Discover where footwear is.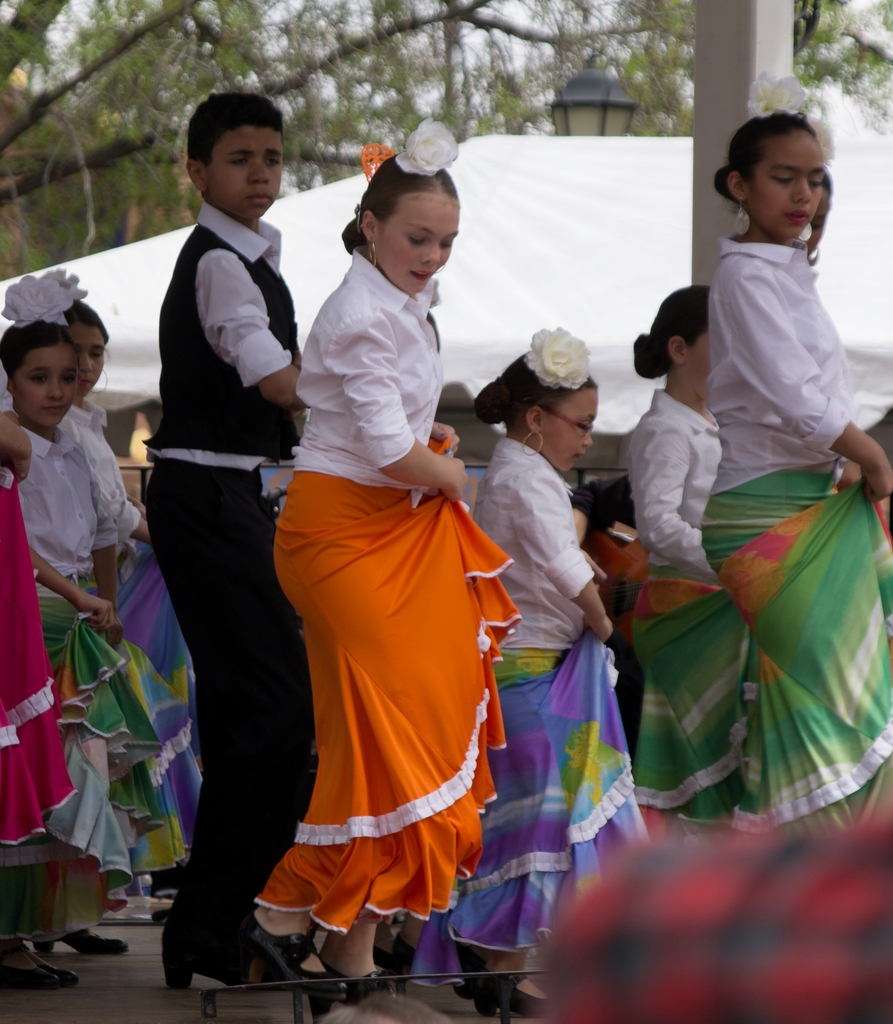
Discovered at <bbox>472, 965, 553, 1018</bbox>.
